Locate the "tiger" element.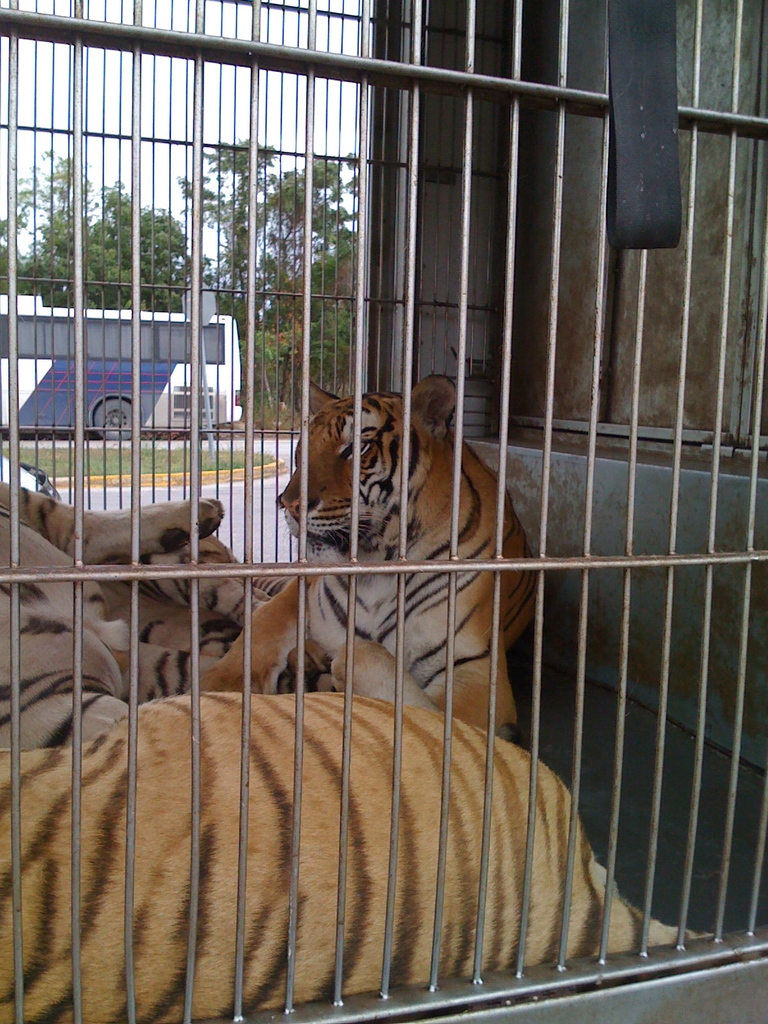
Element bbox: {"left": 0, "top": 685, "right": 694, "bottom": 1014}.
